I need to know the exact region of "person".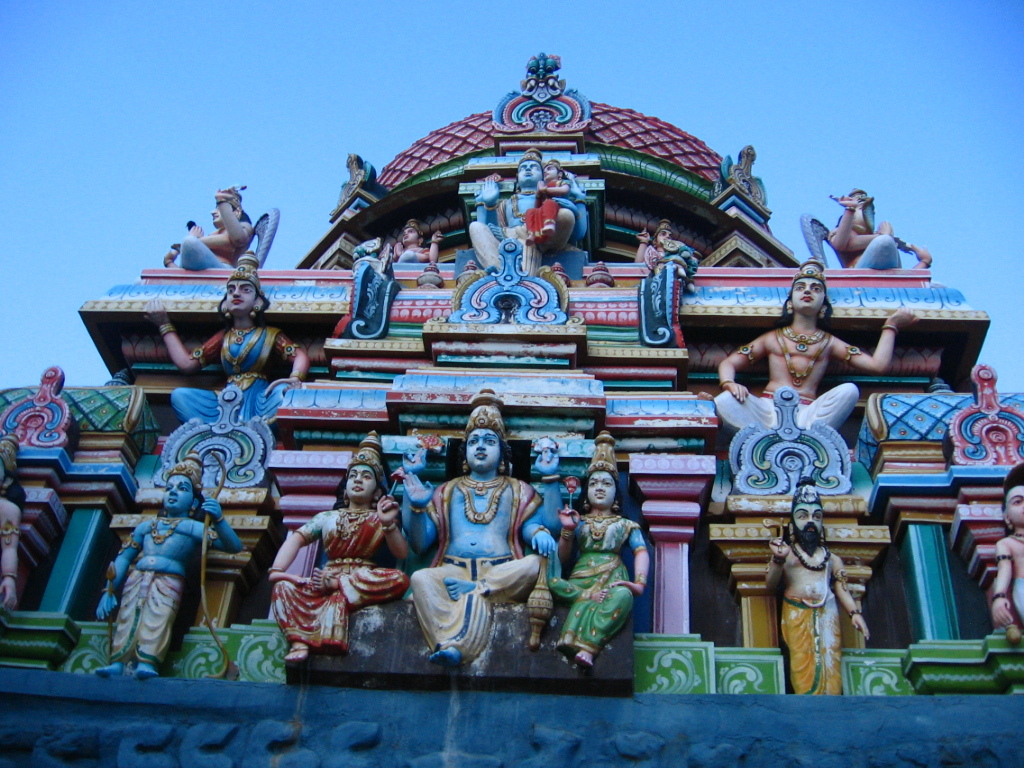
Region: 992/479/1023/631.
